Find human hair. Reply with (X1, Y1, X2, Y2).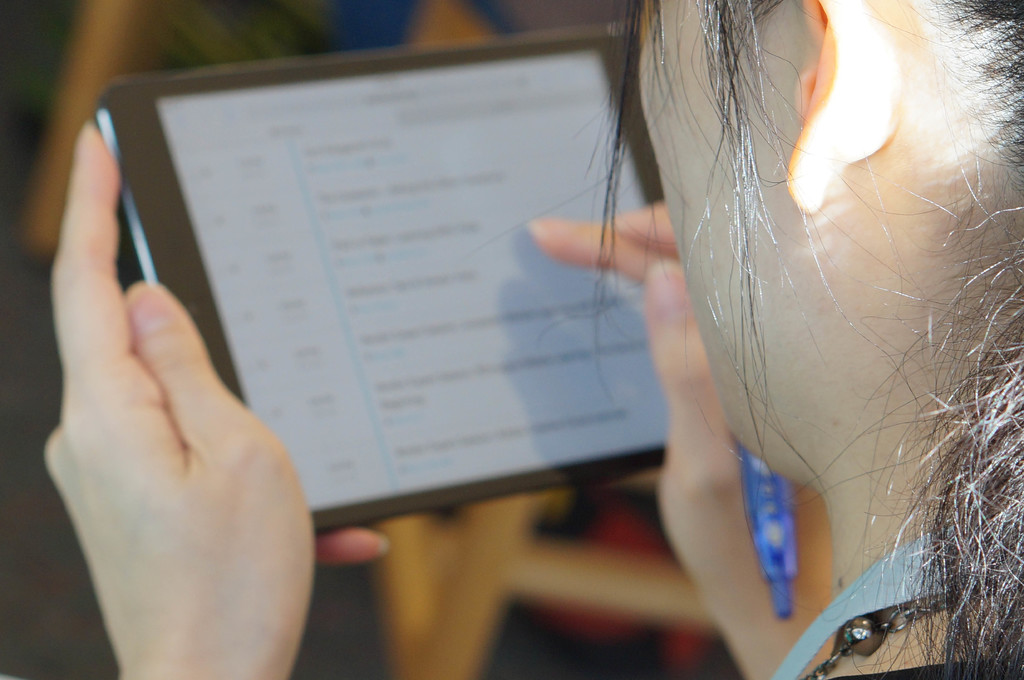
(479, 0, 1023, 679).
